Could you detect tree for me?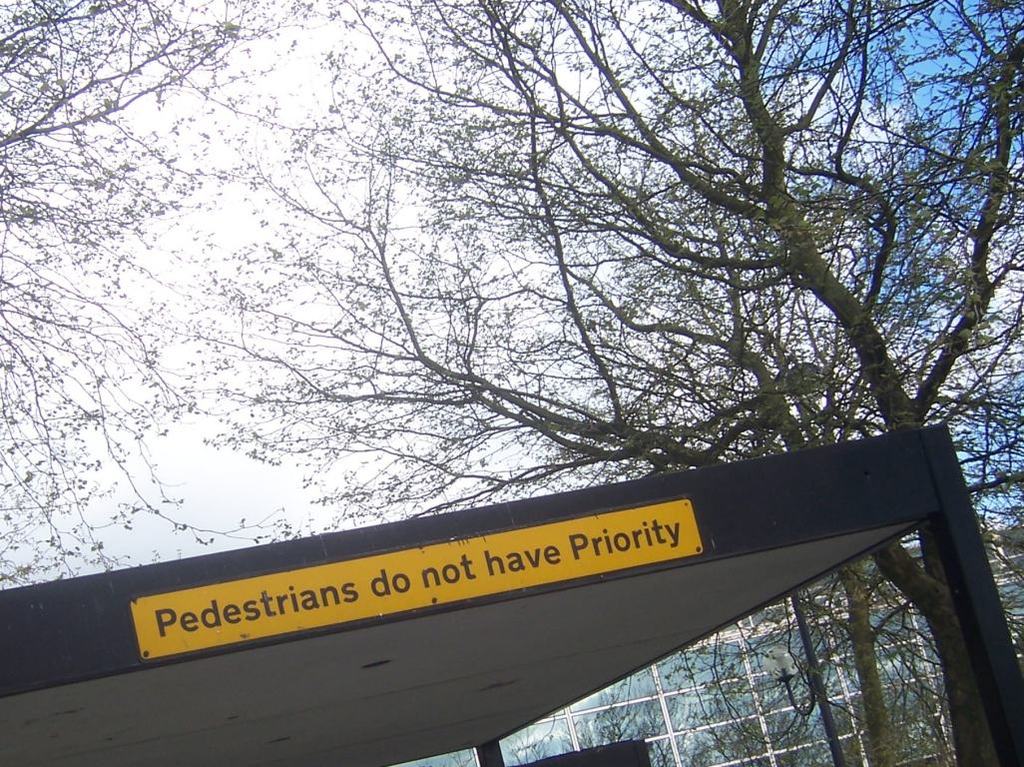
Detection result: box(17, 41, 1023, 725).
